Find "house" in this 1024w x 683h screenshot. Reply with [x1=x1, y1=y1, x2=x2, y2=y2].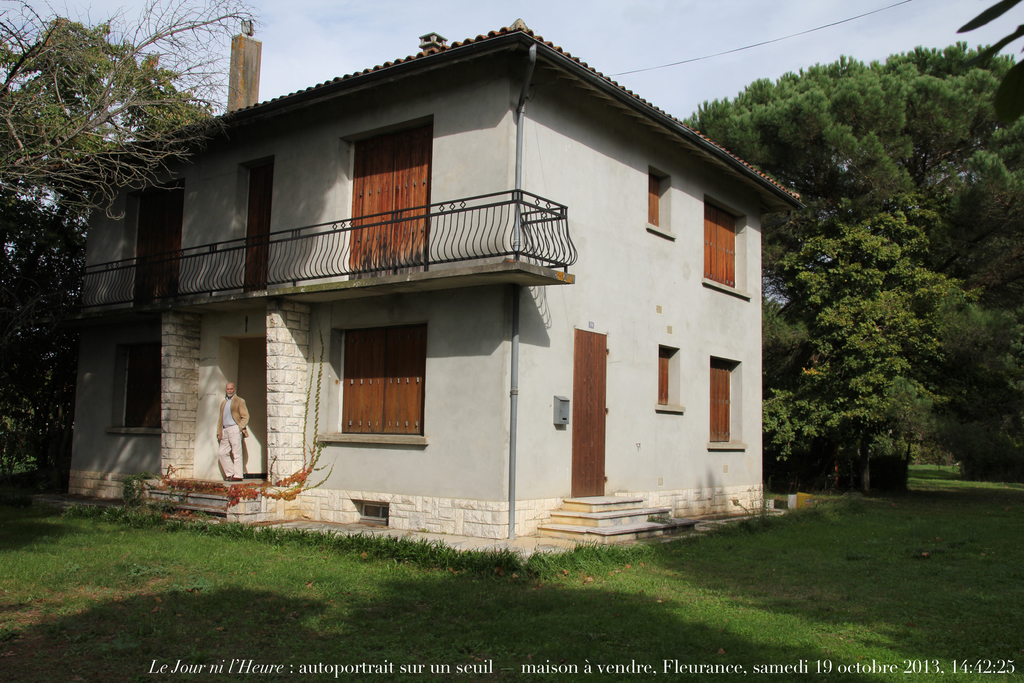
[x1=90, y1=8, x2=826, y2=568].
